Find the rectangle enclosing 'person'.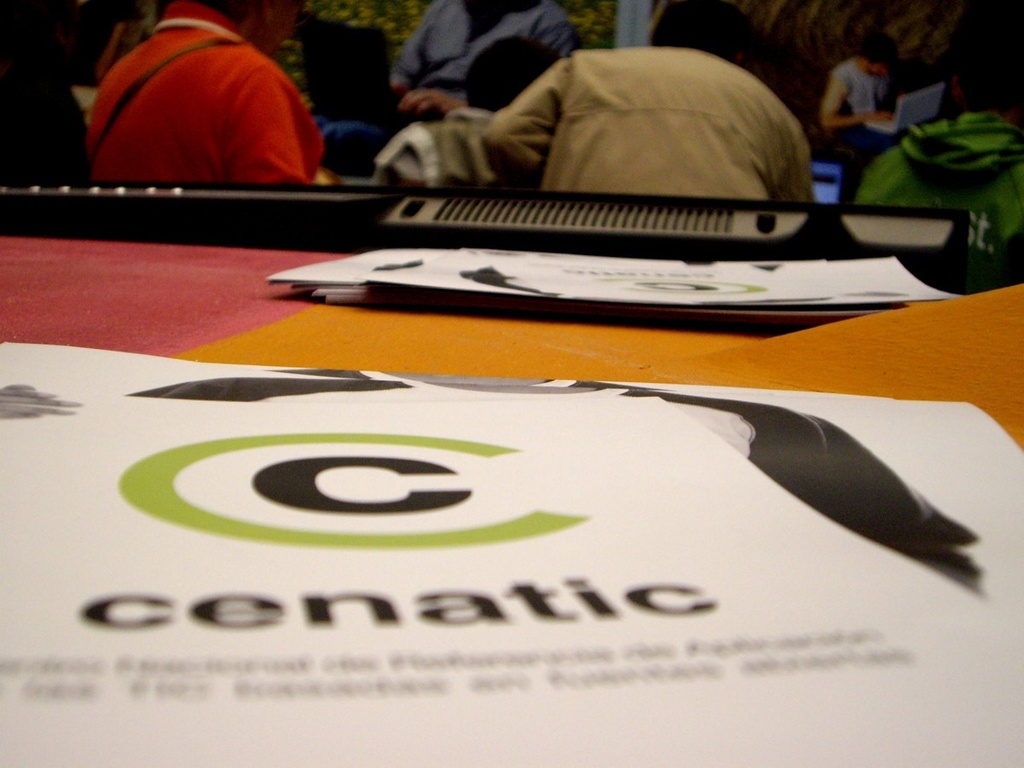
region(815, 22, 916, 137).
